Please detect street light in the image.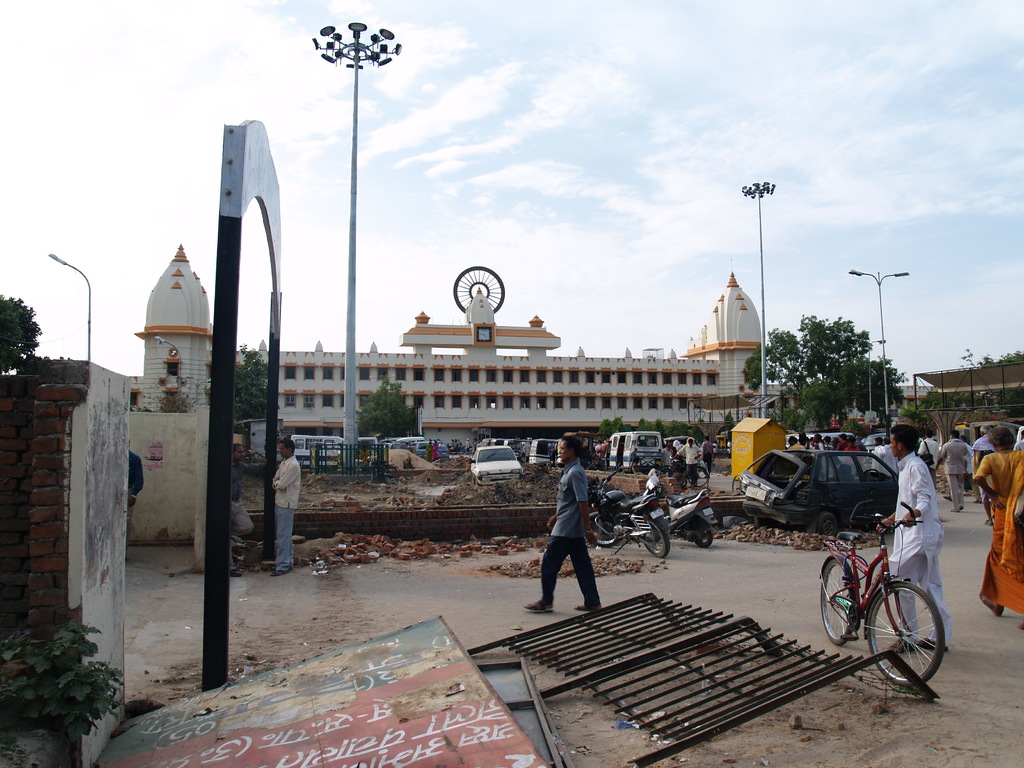
[x1=46, y1=253, x2=93, y2=358].
